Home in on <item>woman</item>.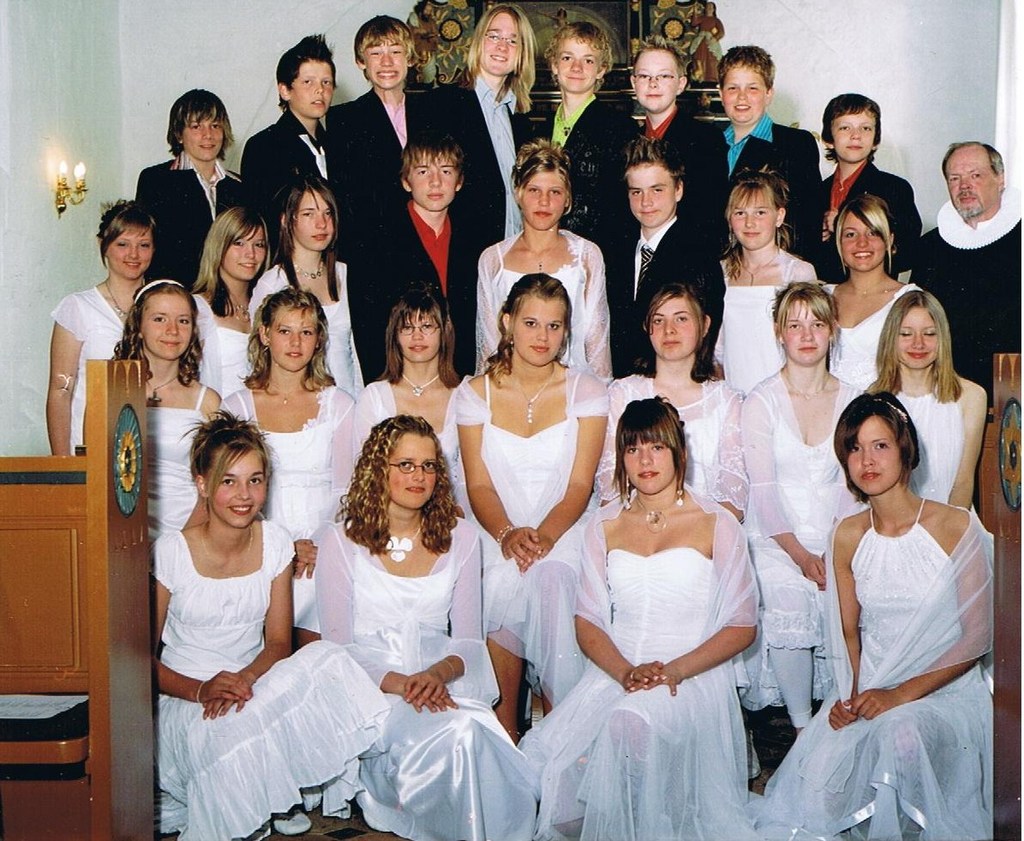
Homed in at [left=464, top=134, right=612, bottom=387].
